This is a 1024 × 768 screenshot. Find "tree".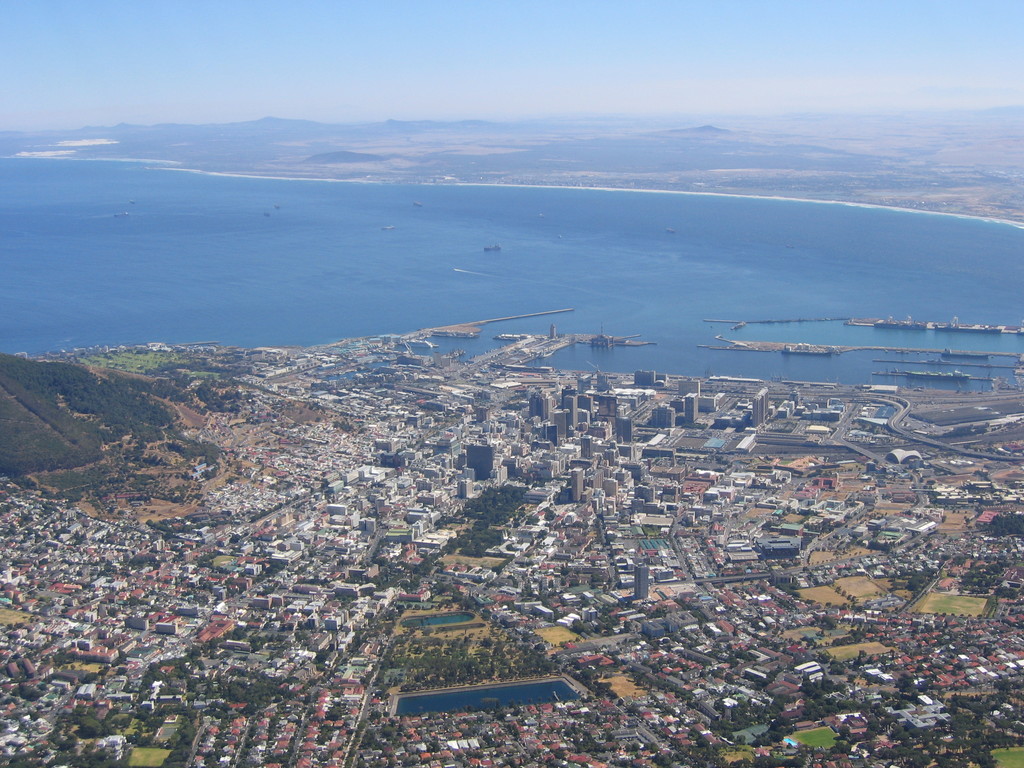
Bounding box: locate(911, 628, 919, 634).
